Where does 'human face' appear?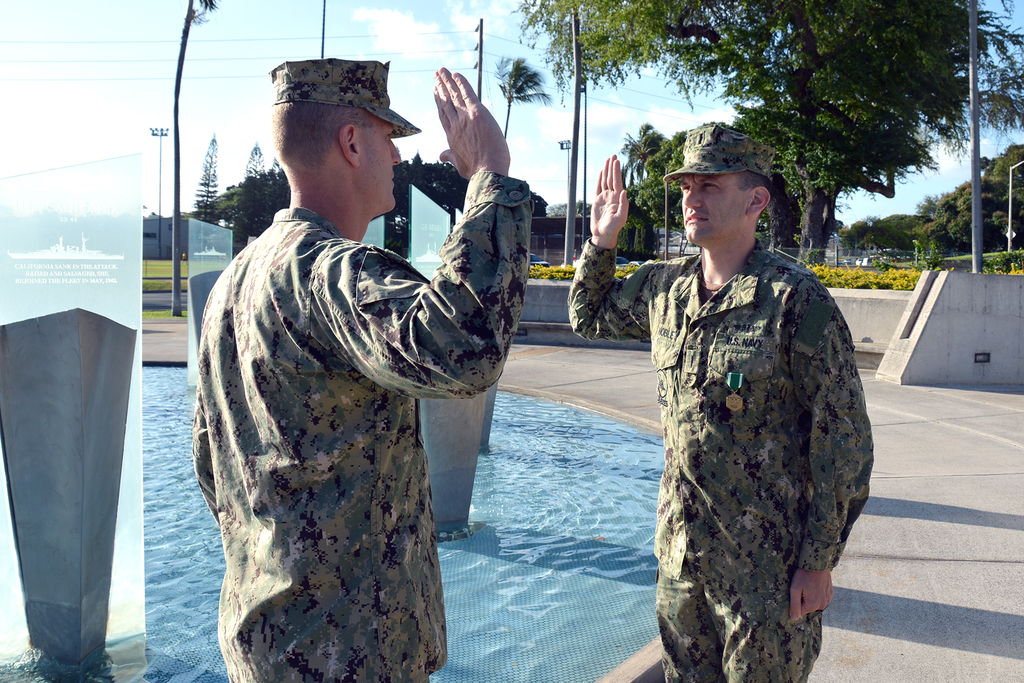
Appears at x1=368 y1=126 x2=403 y2=211.
